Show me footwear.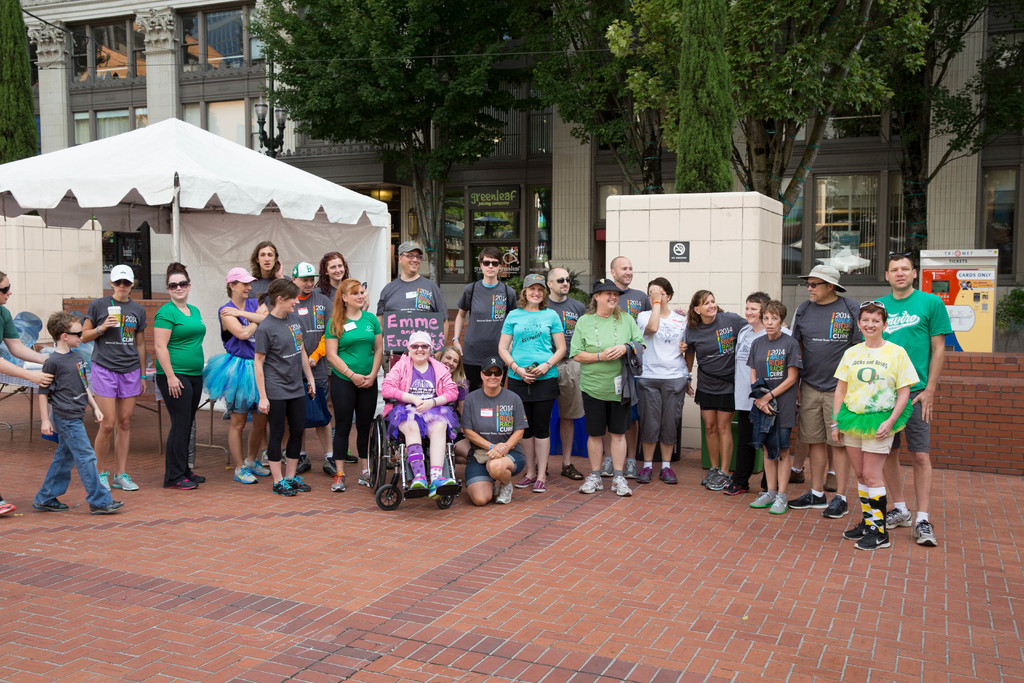
footwear is here: box=[839, 516, 868, 539].
